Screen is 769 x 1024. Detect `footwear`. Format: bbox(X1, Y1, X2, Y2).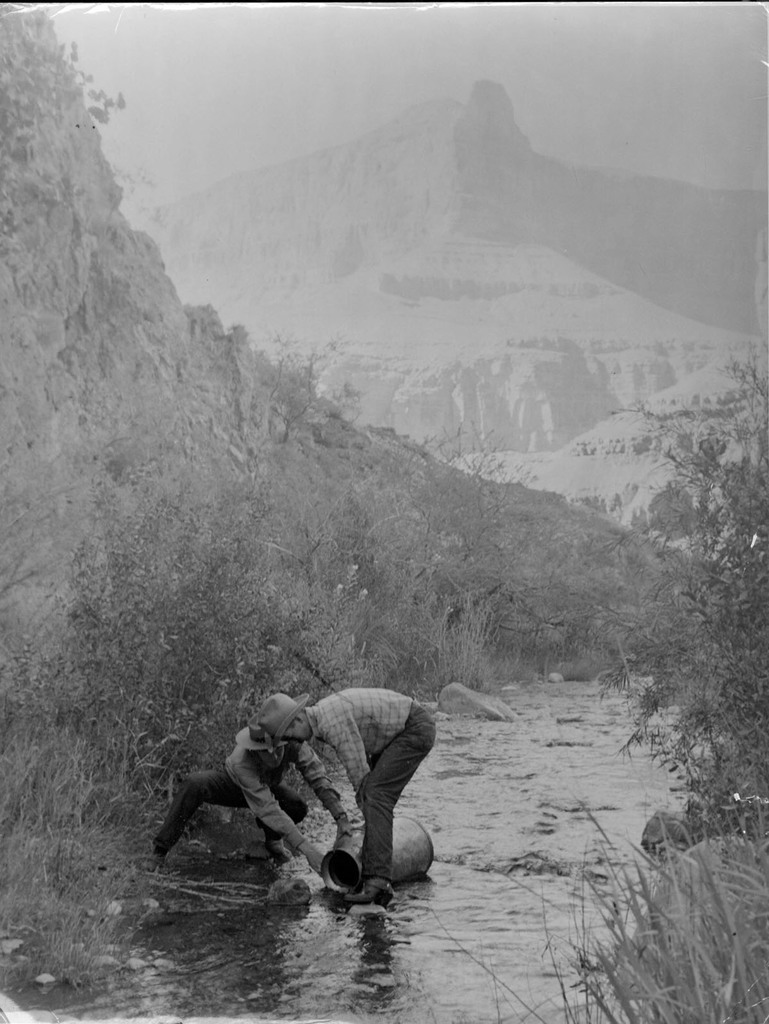
bbox(342, 874, 395, 913).
